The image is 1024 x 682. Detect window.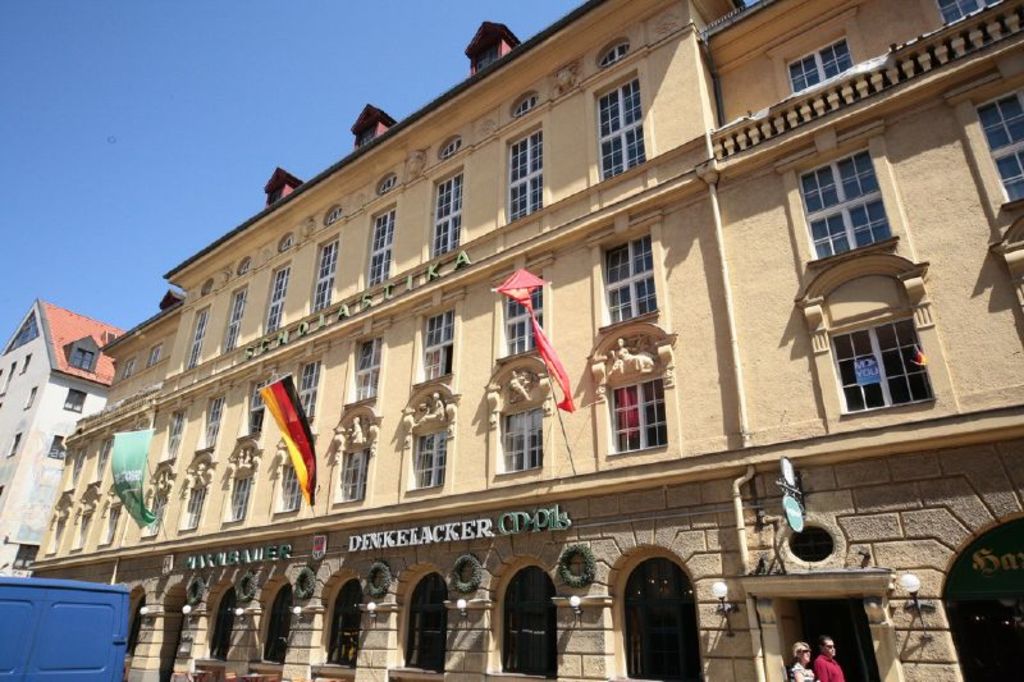
Detection: left=795, top=33, right=863, bottom=93.
